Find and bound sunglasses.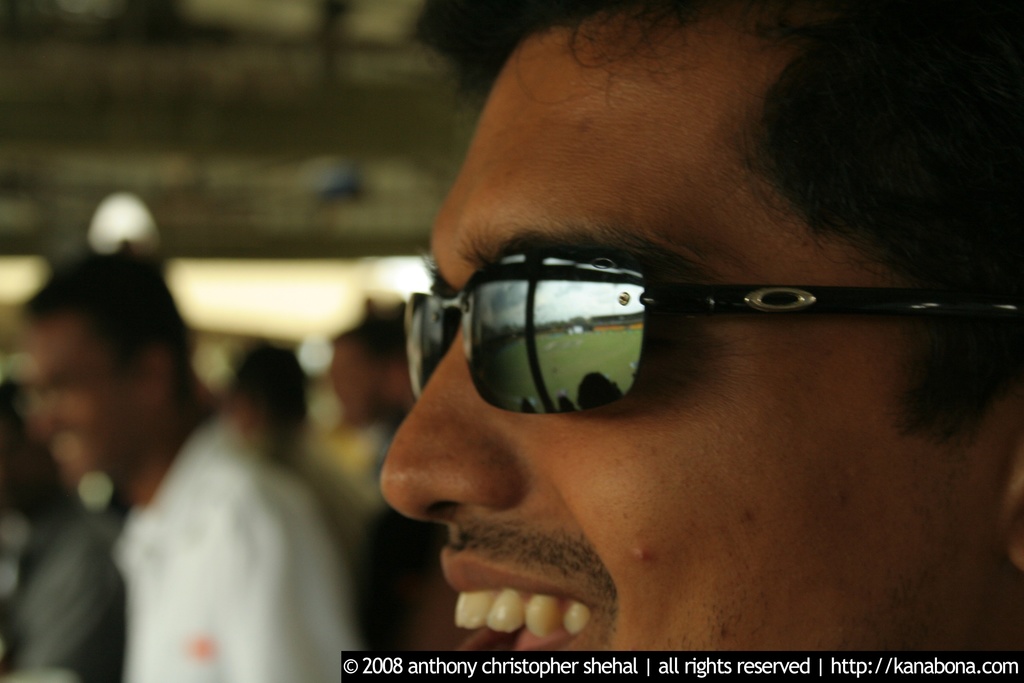
Bound: [393,236,1023,427].
